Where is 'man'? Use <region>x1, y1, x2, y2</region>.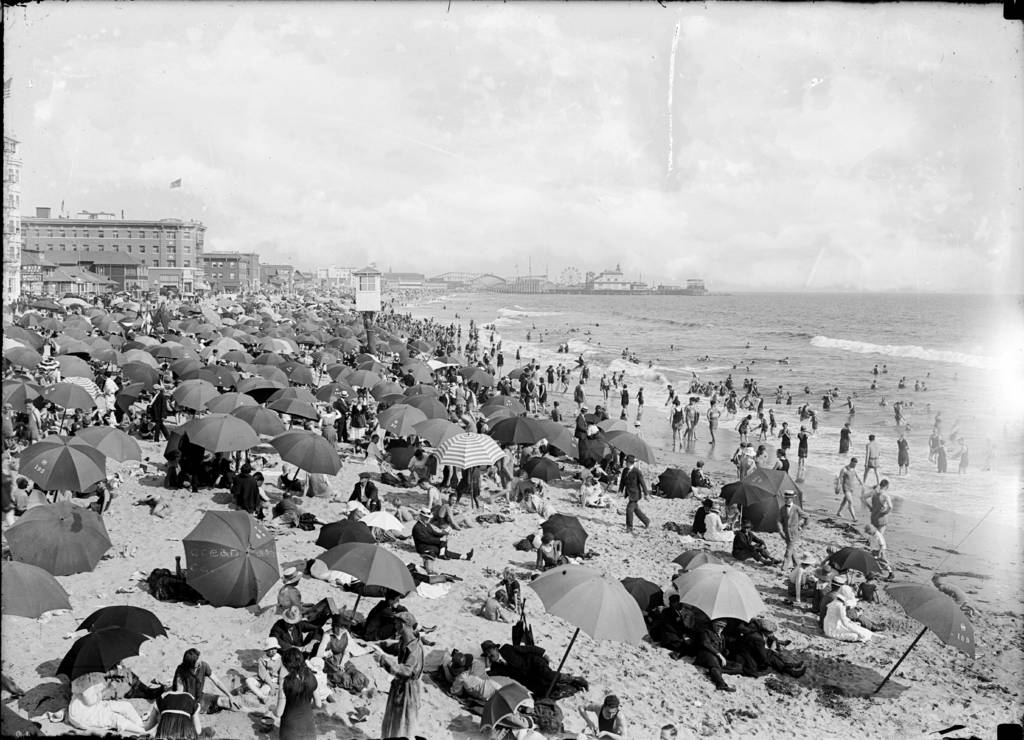
<region>732, 517, 779, 567</region>.
